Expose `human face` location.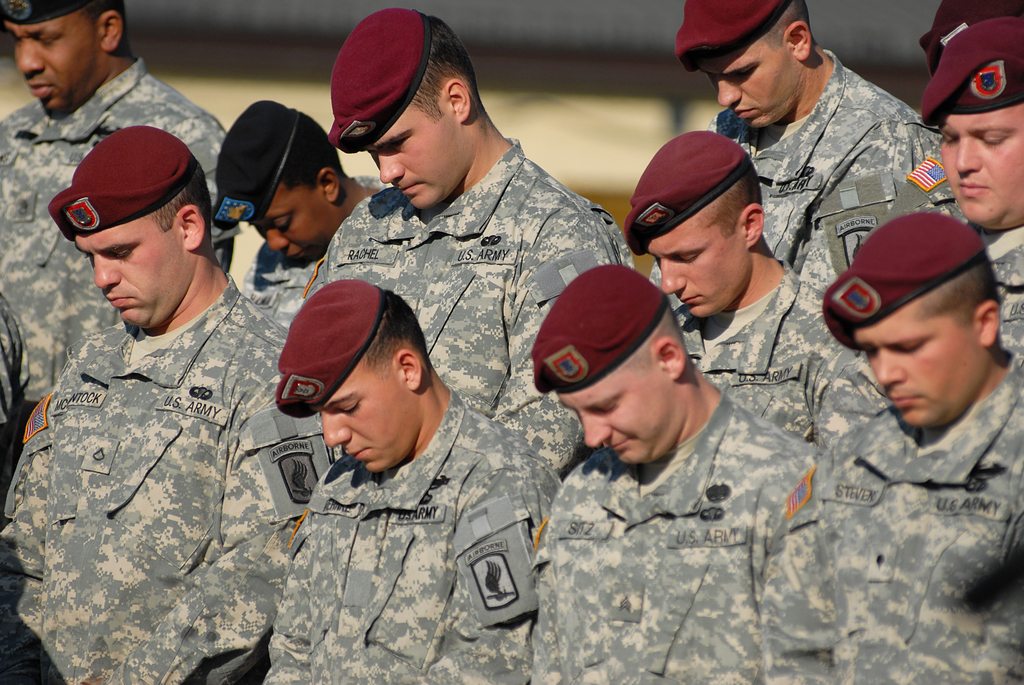
Exposed at Rect(318, 356, 417, 475).
